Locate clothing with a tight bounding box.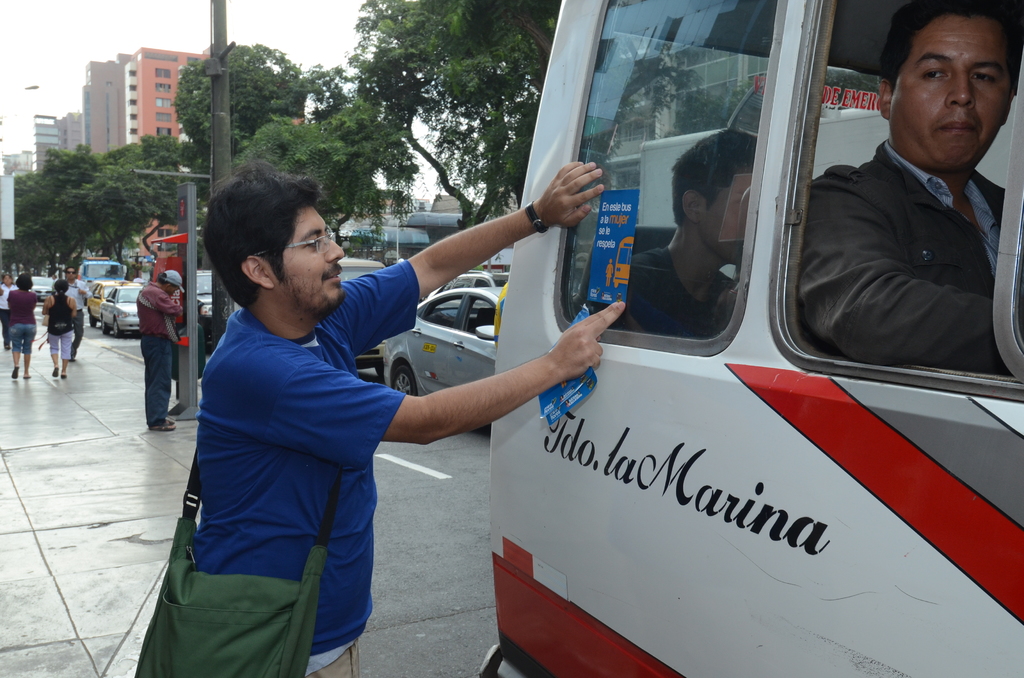
<bbox>8, 287, 40, 325</bbox>.
